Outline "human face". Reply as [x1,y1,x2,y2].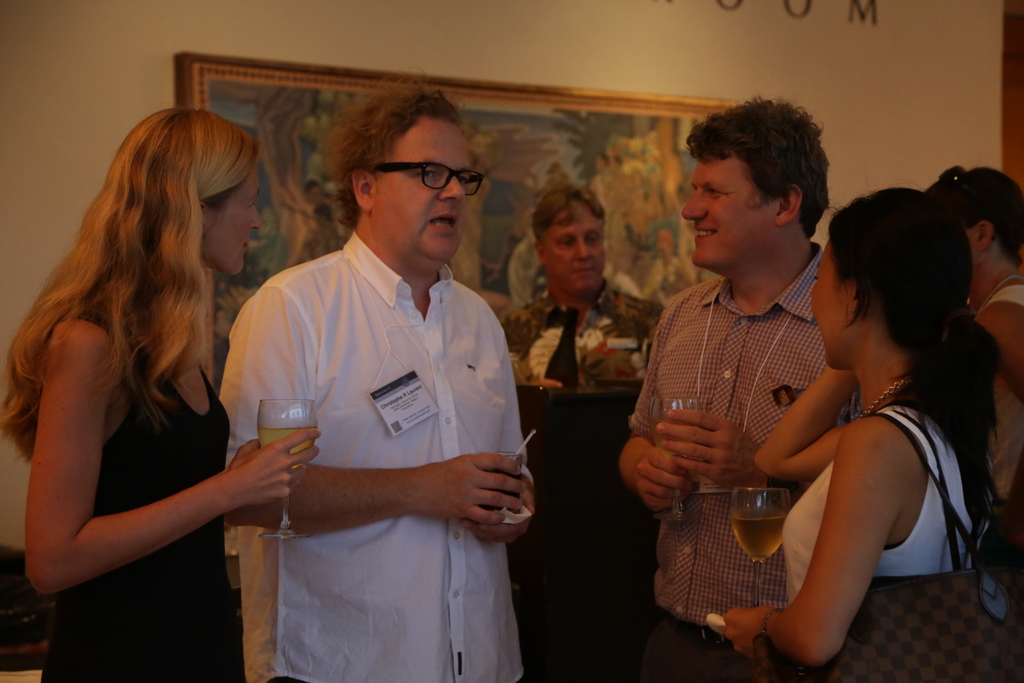
[543,198,604,297].
